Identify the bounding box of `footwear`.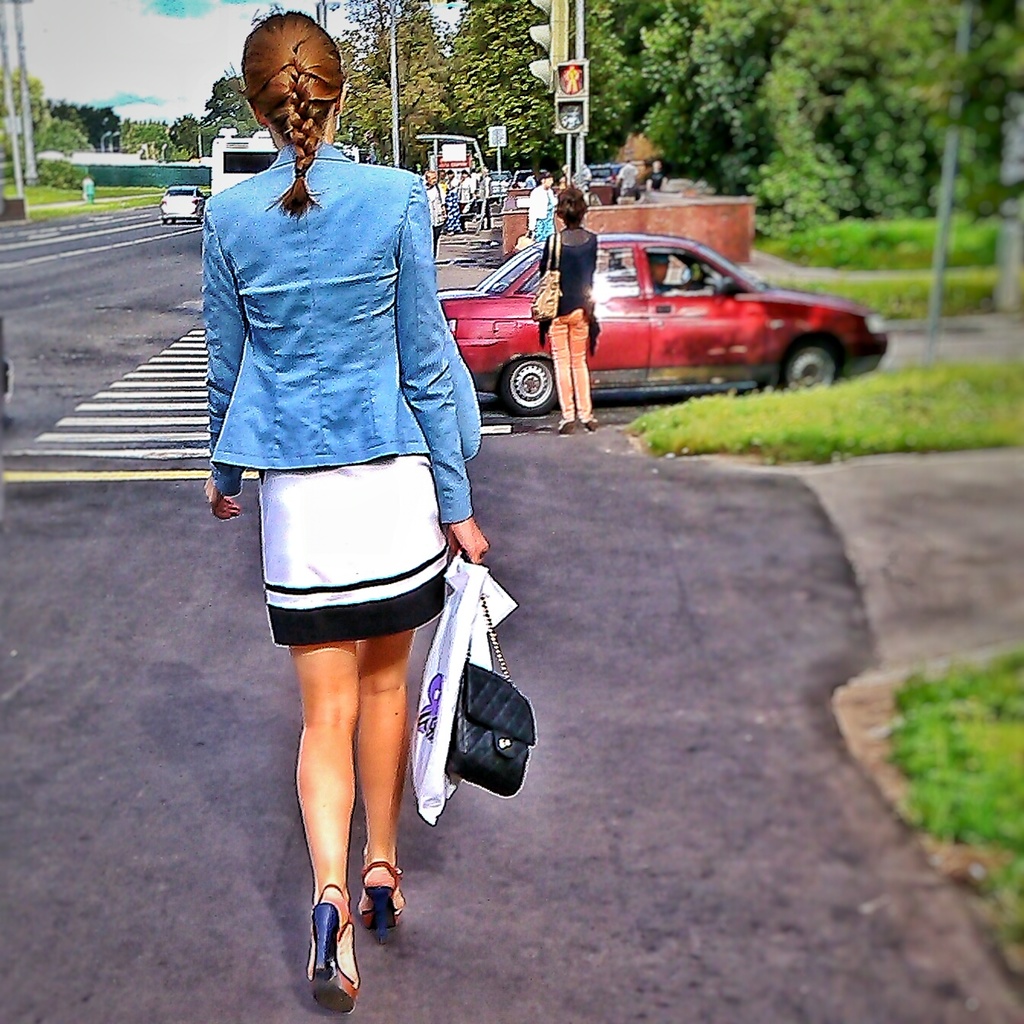
(353, 855, 404, 940).
